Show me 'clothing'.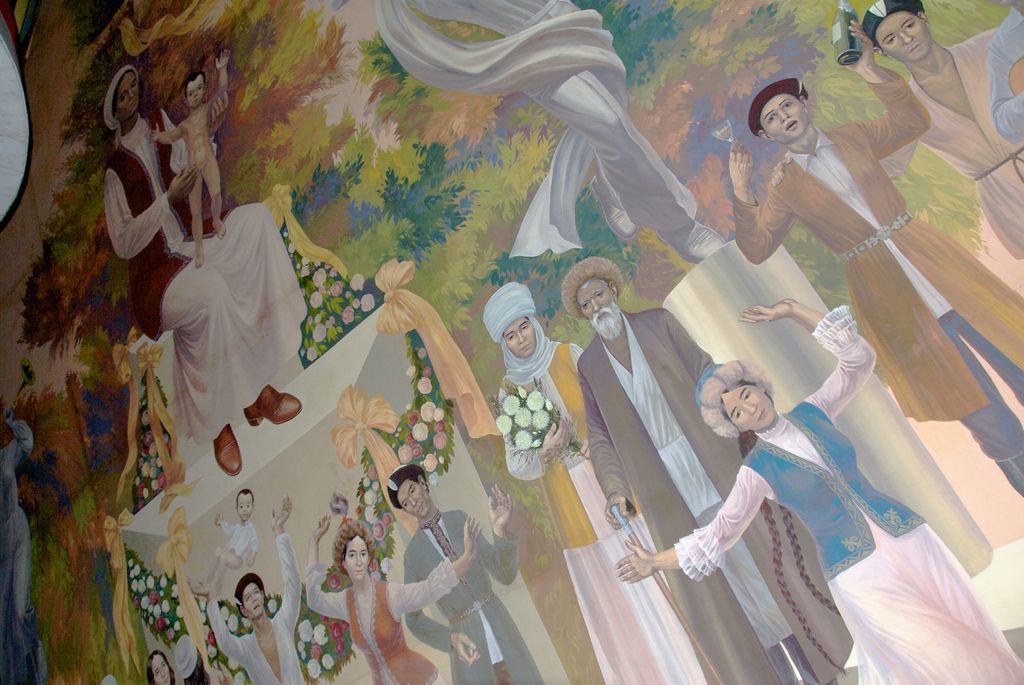
'clothing' is here: (x1=206, y1=537, x2=298, y2=684).
